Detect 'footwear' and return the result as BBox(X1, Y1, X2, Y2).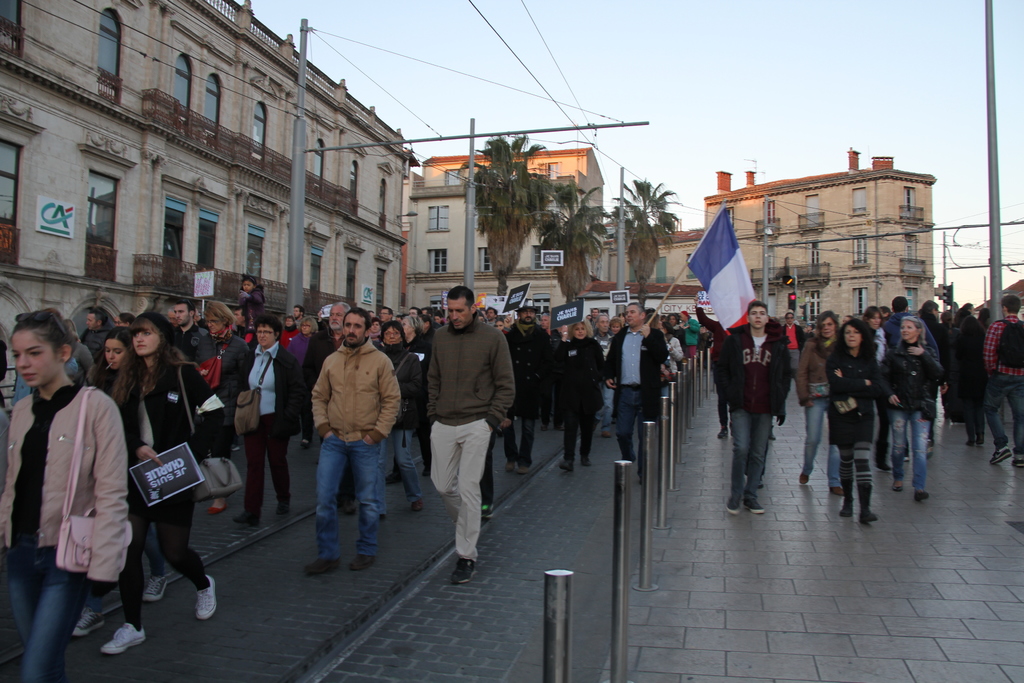
BBox(515, 454, 527, 471).
